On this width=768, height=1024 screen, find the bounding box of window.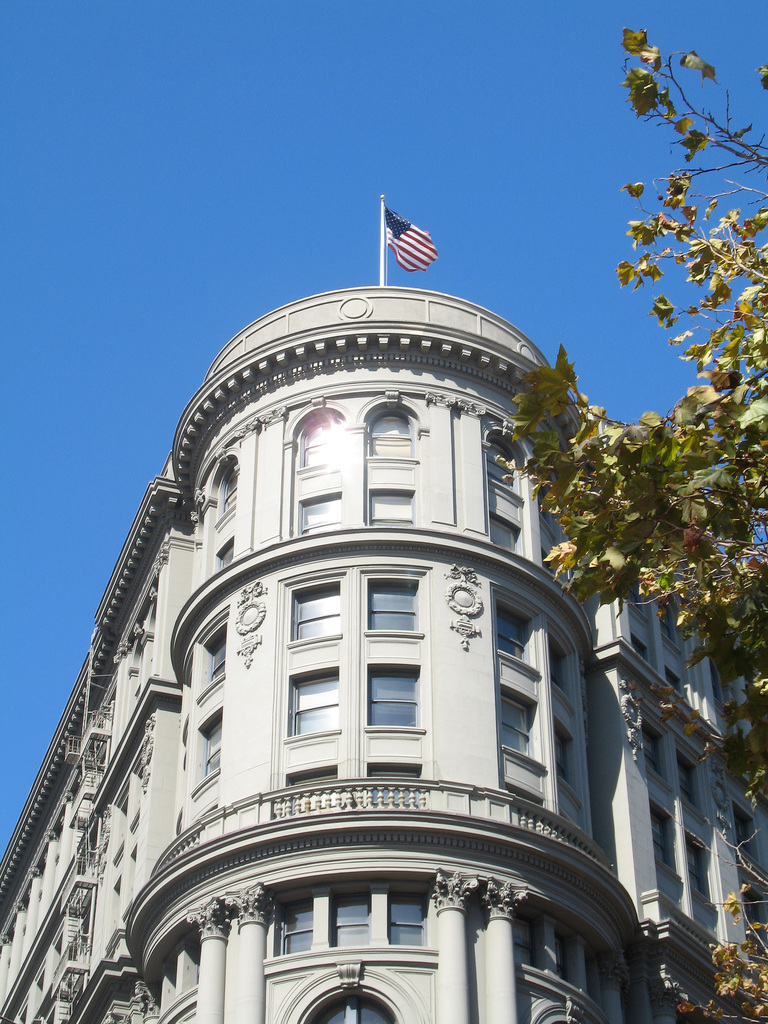
Bounding box: crop(640, 730, 676, 789).
